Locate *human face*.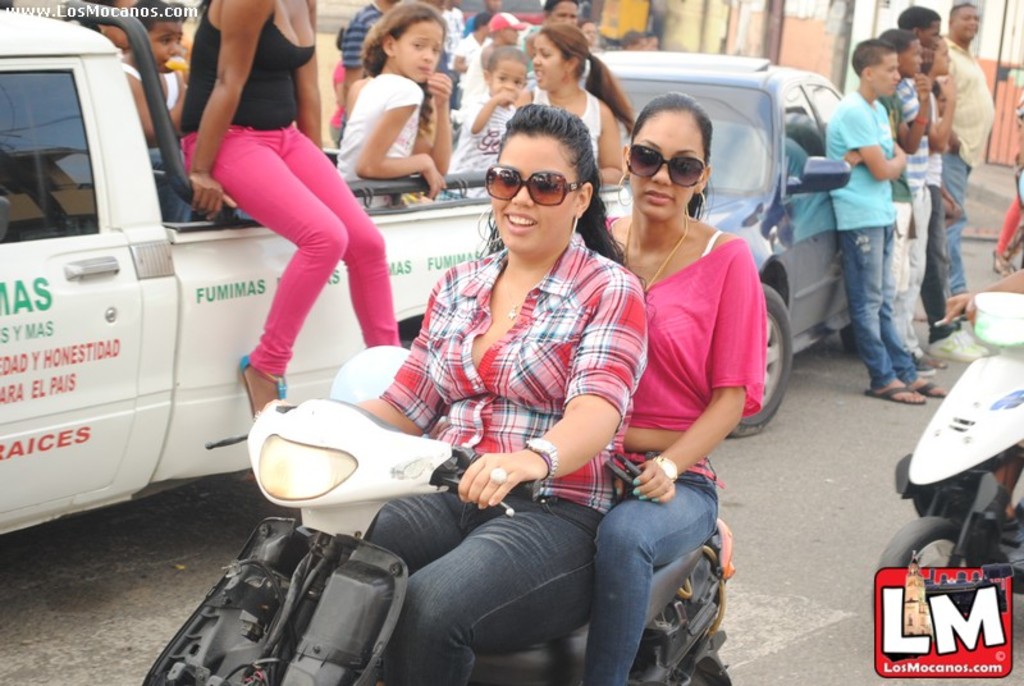
Bounding box: [929,37,951,77].
